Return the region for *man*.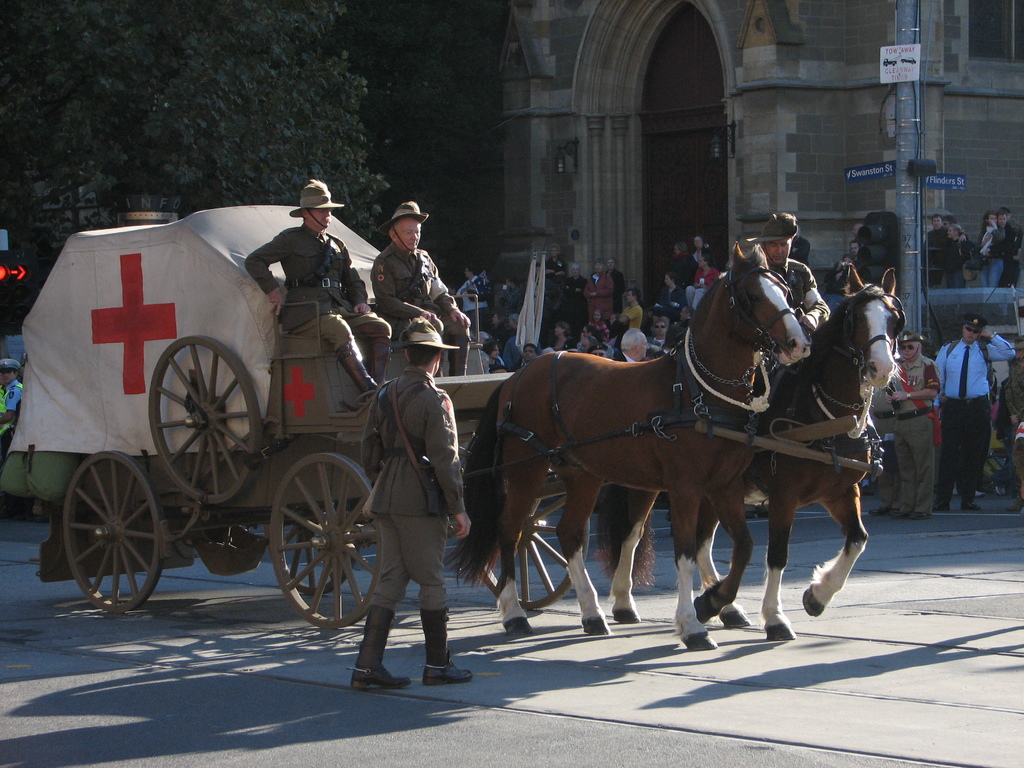
591 341 609 359.
